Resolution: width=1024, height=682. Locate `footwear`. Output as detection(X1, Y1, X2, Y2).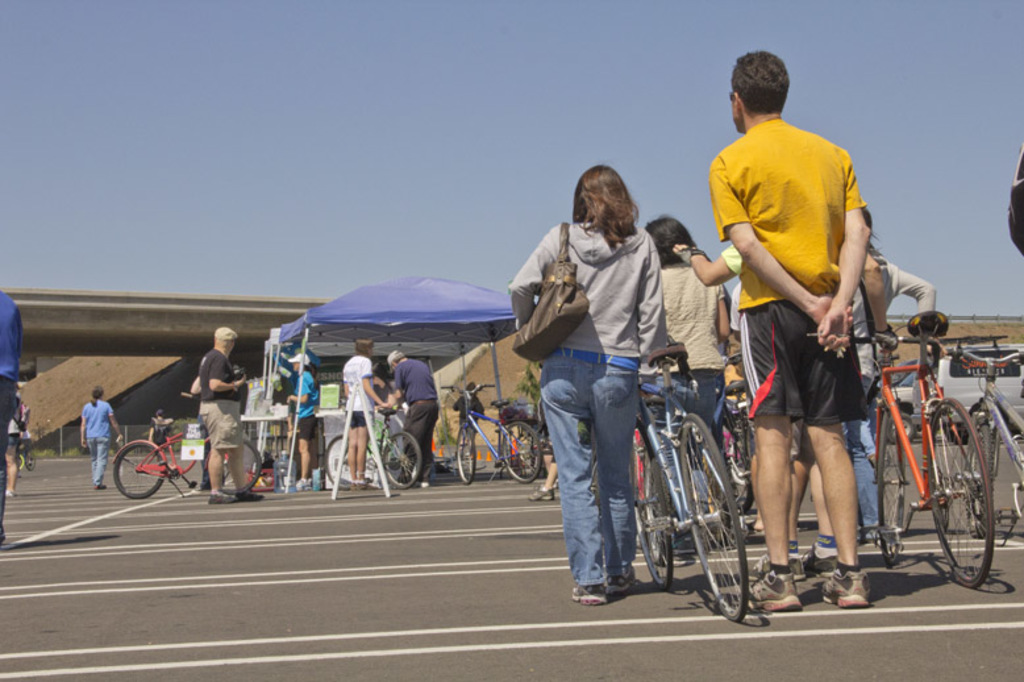
detection(204, 492, 230, 502).
